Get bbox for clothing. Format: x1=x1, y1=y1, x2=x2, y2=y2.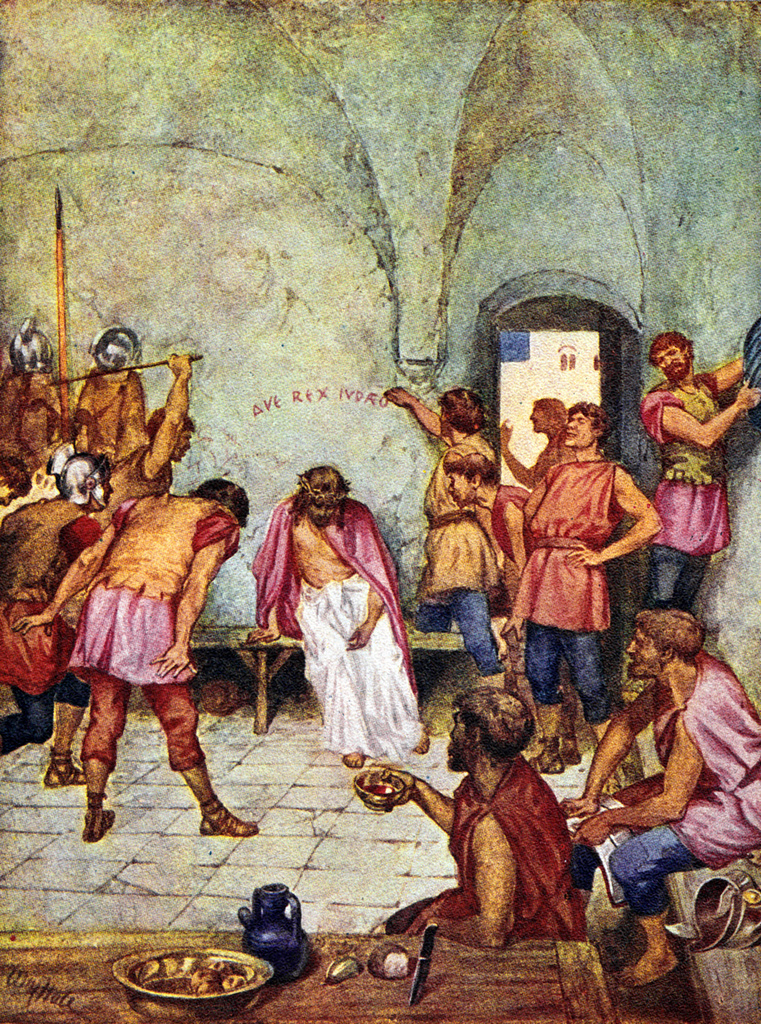
x1=246, y1=487, x2=428, y2=757.
